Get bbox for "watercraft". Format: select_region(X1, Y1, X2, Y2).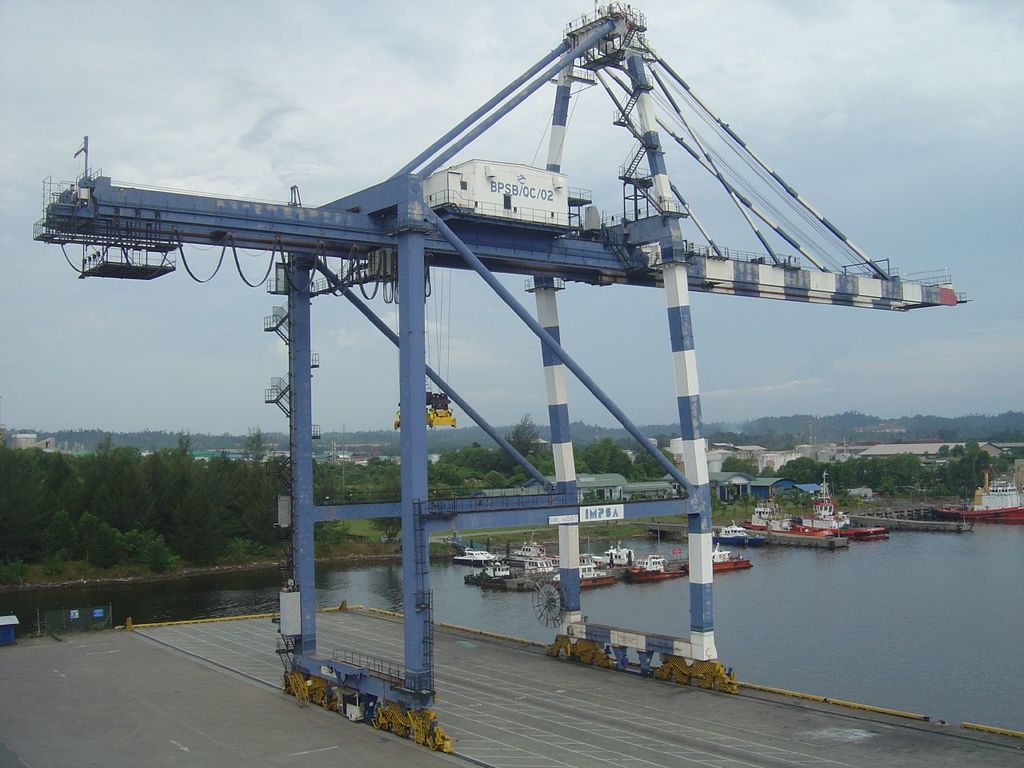
select_region(456, 542, 504, 562).
